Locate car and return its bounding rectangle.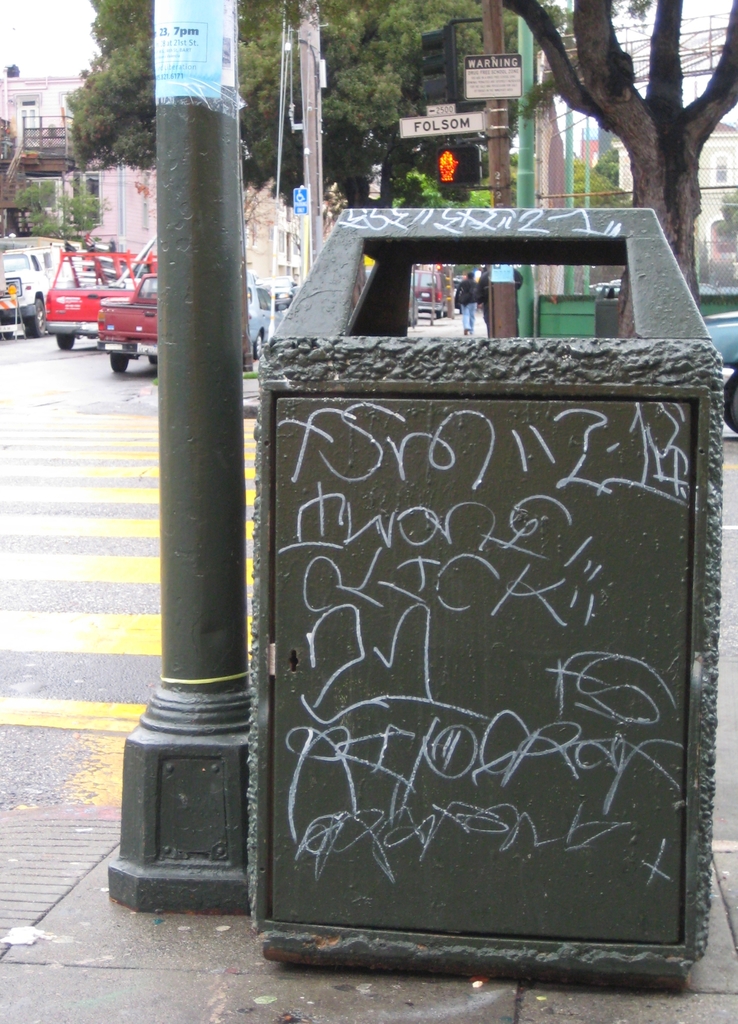
left=42, top=241, right=158, bottom=353.
